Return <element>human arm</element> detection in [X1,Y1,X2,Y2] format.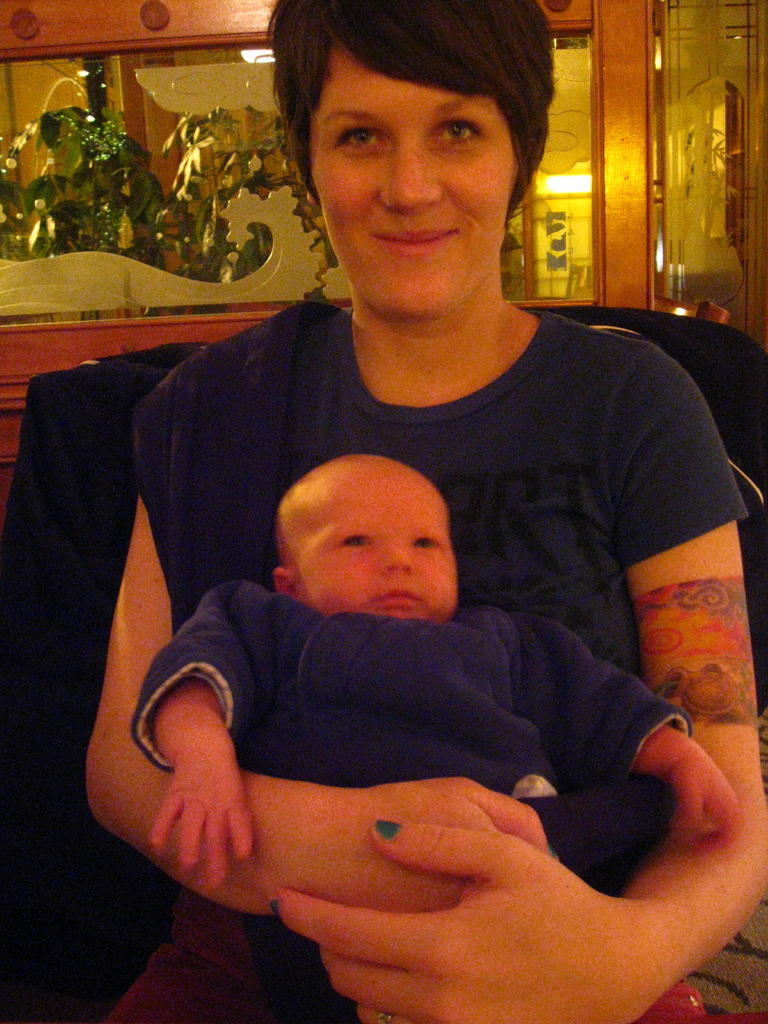
[264,346,767,1023].
